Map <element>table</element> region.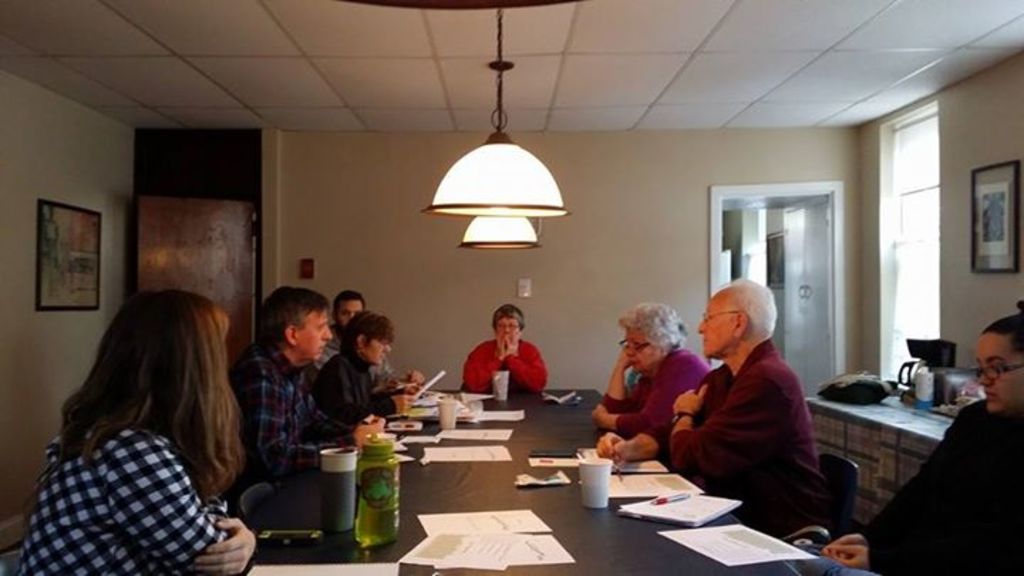
Mapped to select_region(801, 394, 956, 535).
